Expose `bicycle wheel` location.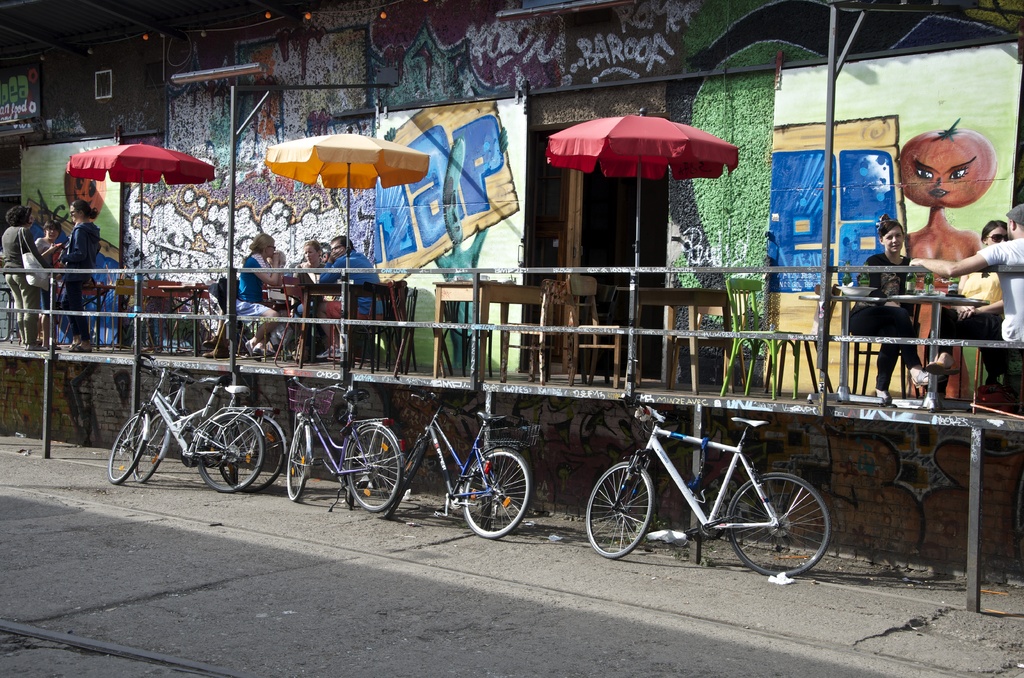
Exposed at l=132, t=408, r=175, b=485.
